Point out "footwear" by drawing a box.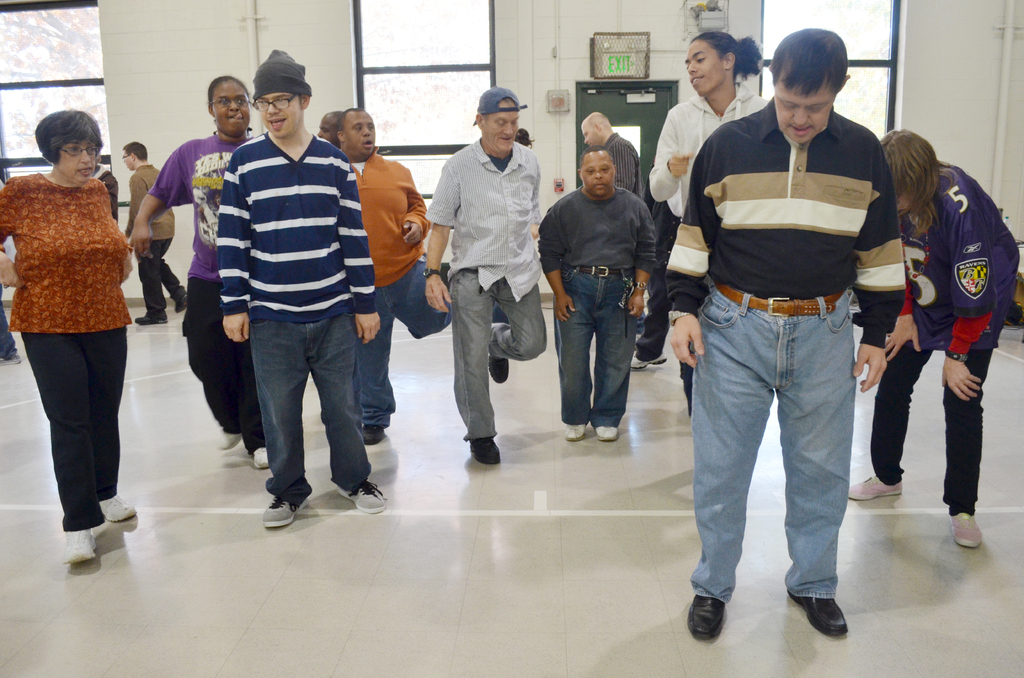
x1=470 y1=438 x2=505 y2=462.
